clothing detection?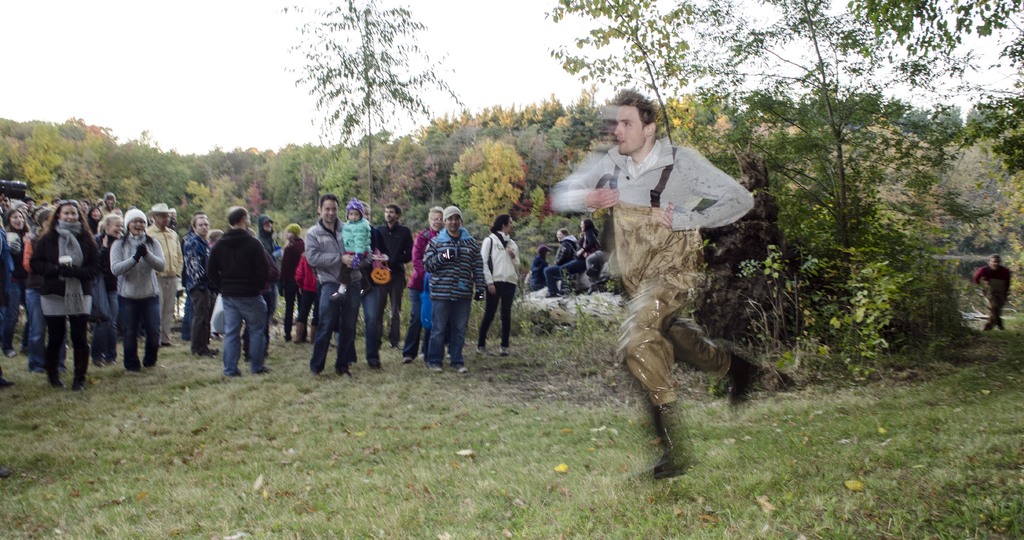
region(968, 267, 1013, 329)
